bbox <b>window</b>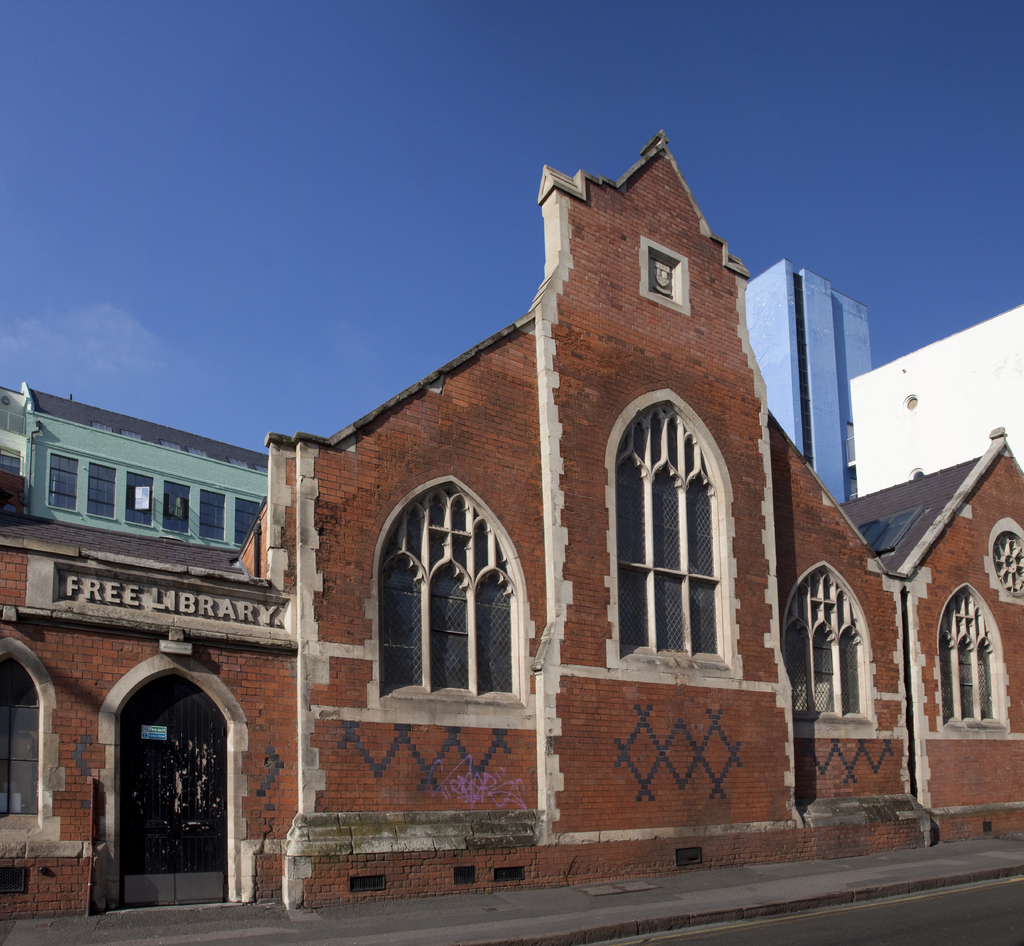
left=774, top=576, right=869, bottom=719
